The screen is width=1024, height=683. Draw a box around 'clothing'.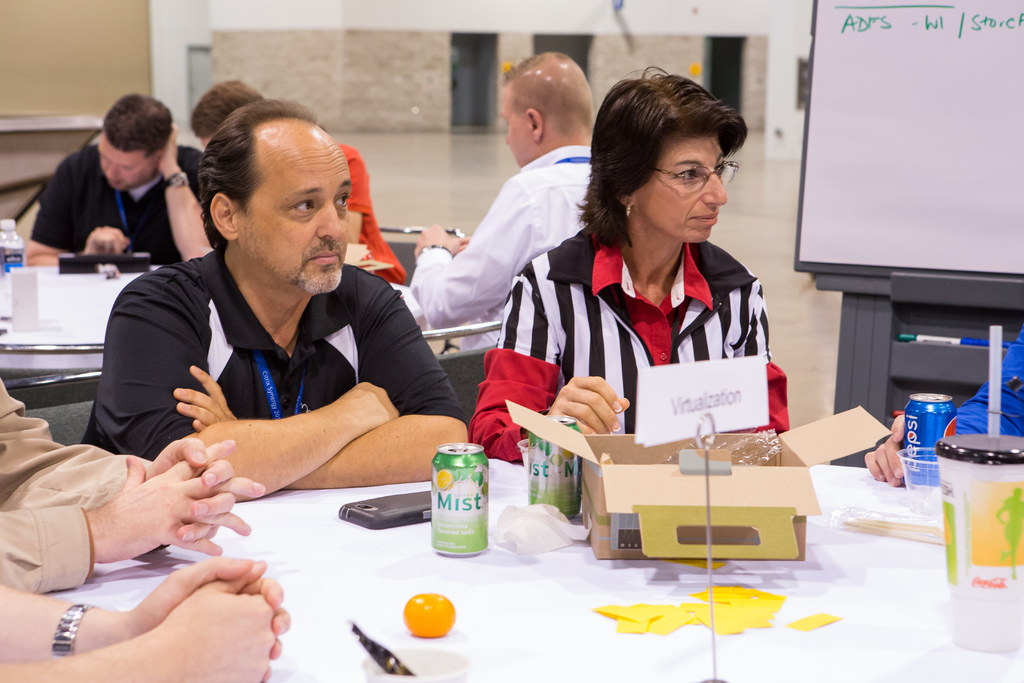
locate(953, 342, 1023, 461).
